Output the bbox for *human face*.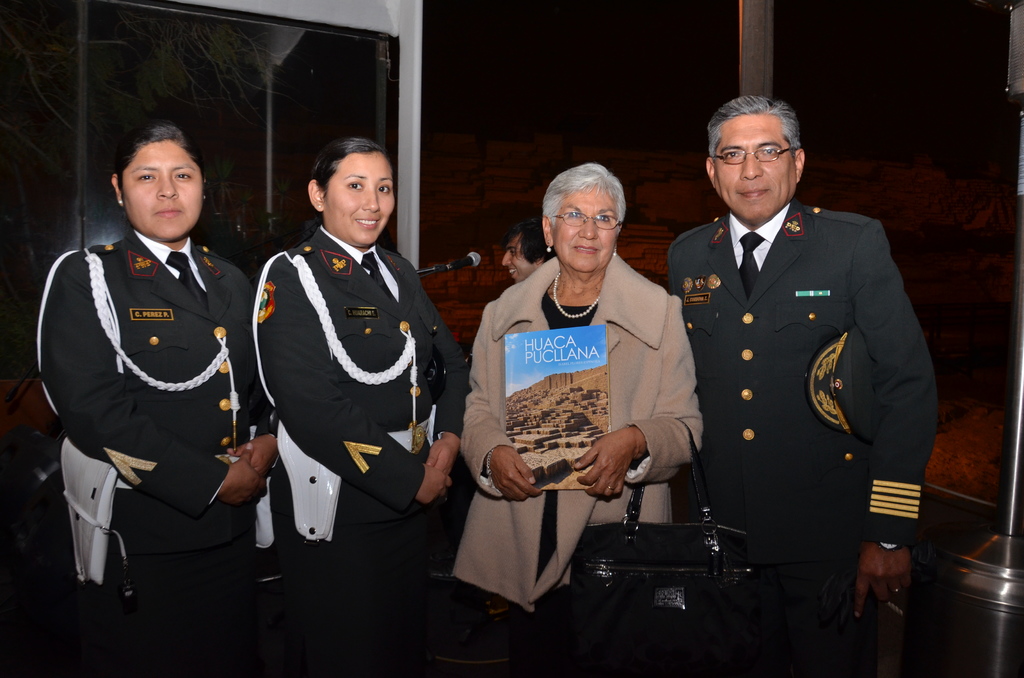
717 114 796 225.
